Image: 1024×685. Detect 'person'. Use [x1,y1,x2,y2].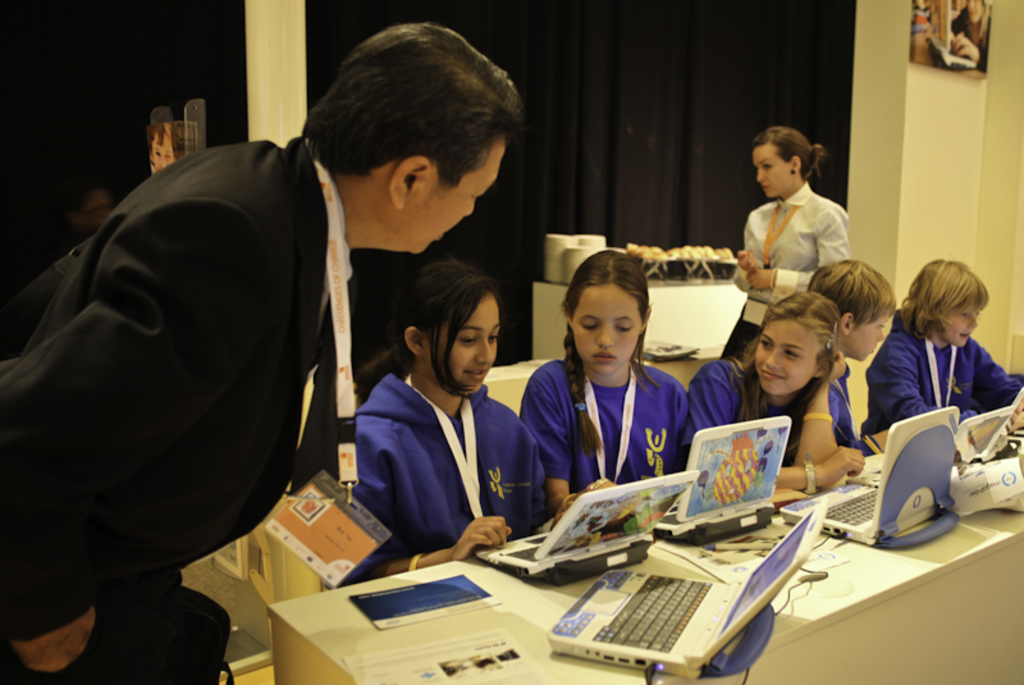
[946,0,992,74].
